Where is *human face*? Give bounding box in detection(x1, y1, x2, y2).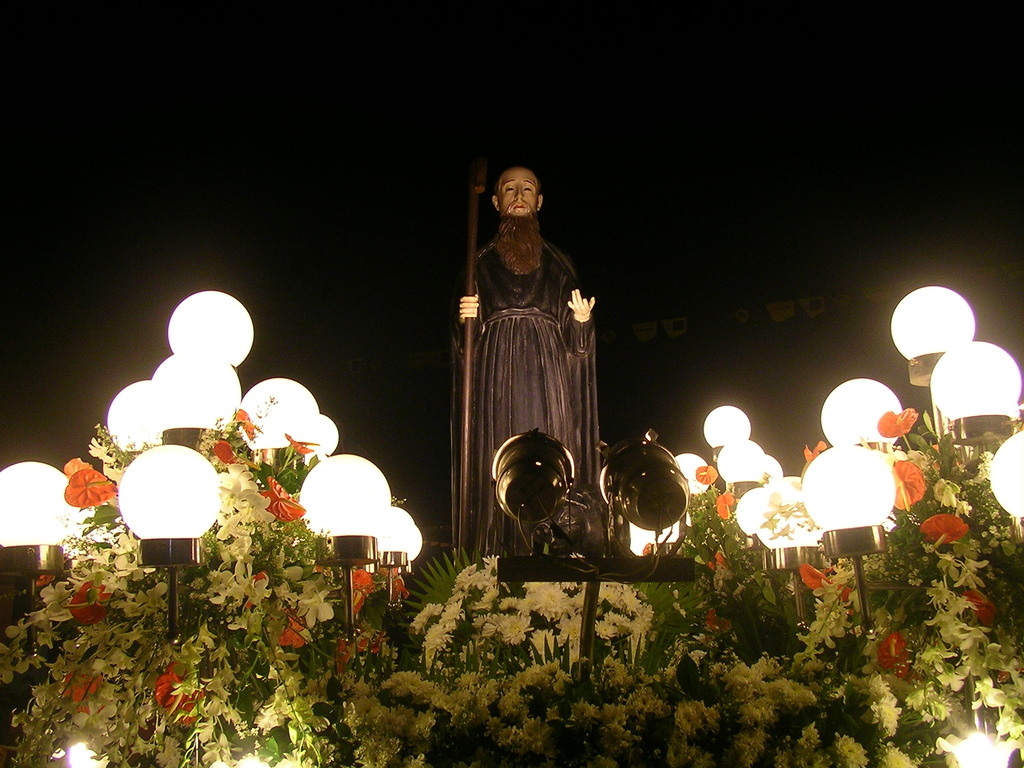
detection(494, 166, 535, 214).
